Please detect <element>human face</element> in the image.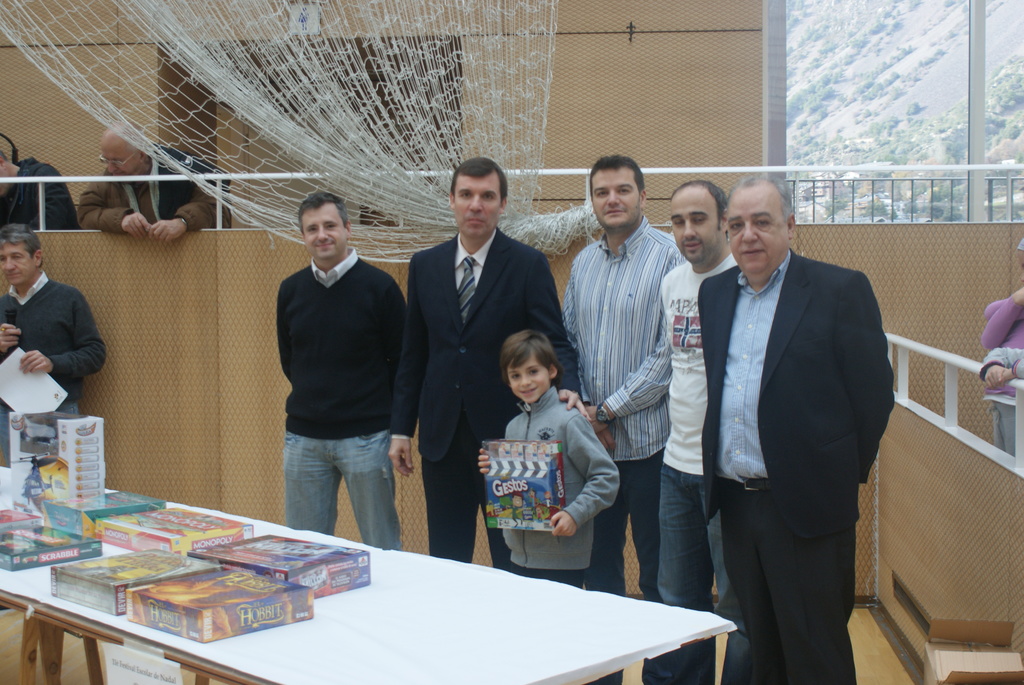
509, 358, 550, 402.
